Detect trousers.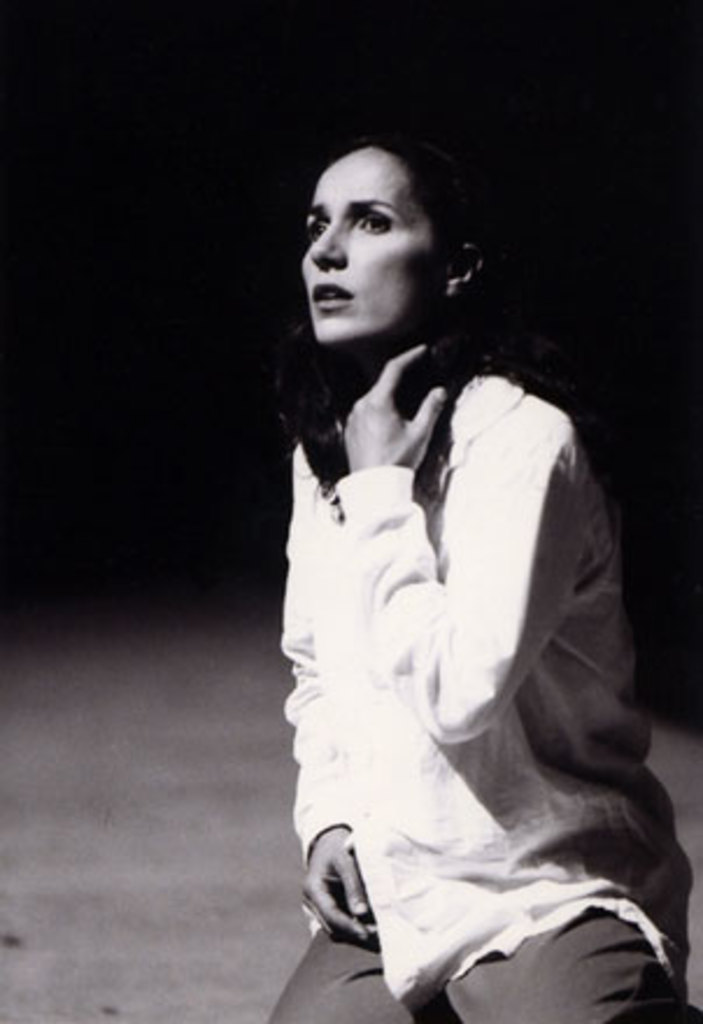
Detected at {"left": 261, "top": 910, "right": 701, "bottom": 1022}.
